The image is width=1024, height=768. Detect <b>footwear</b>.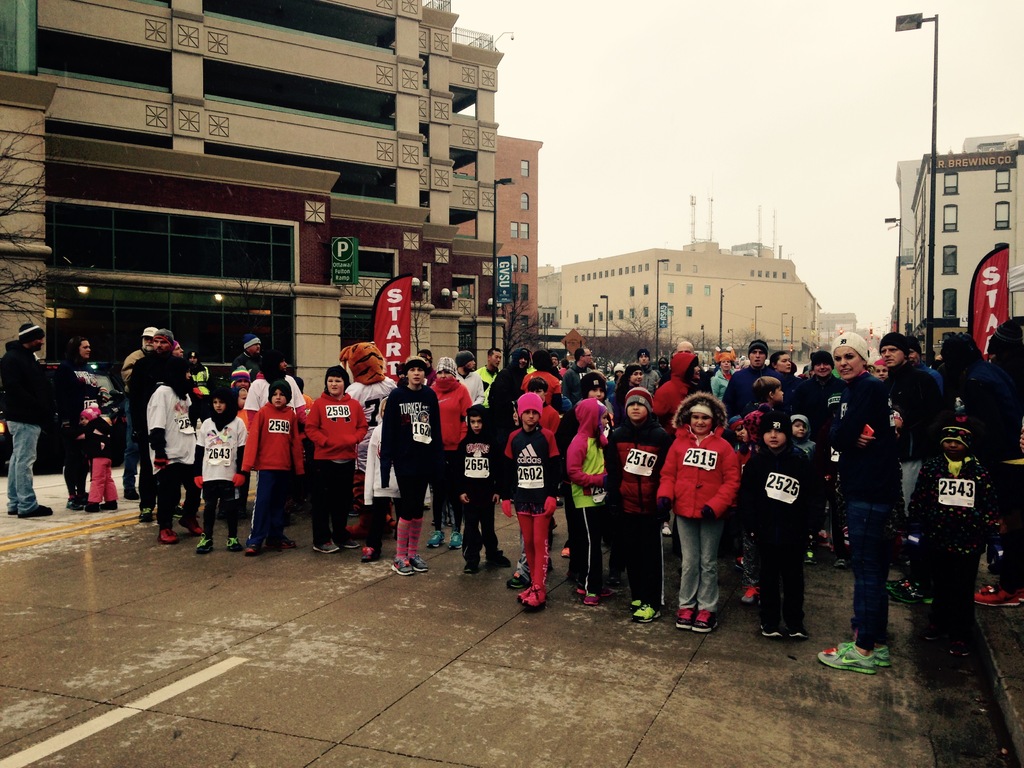
Detection: [698, 605, 721, 628].
